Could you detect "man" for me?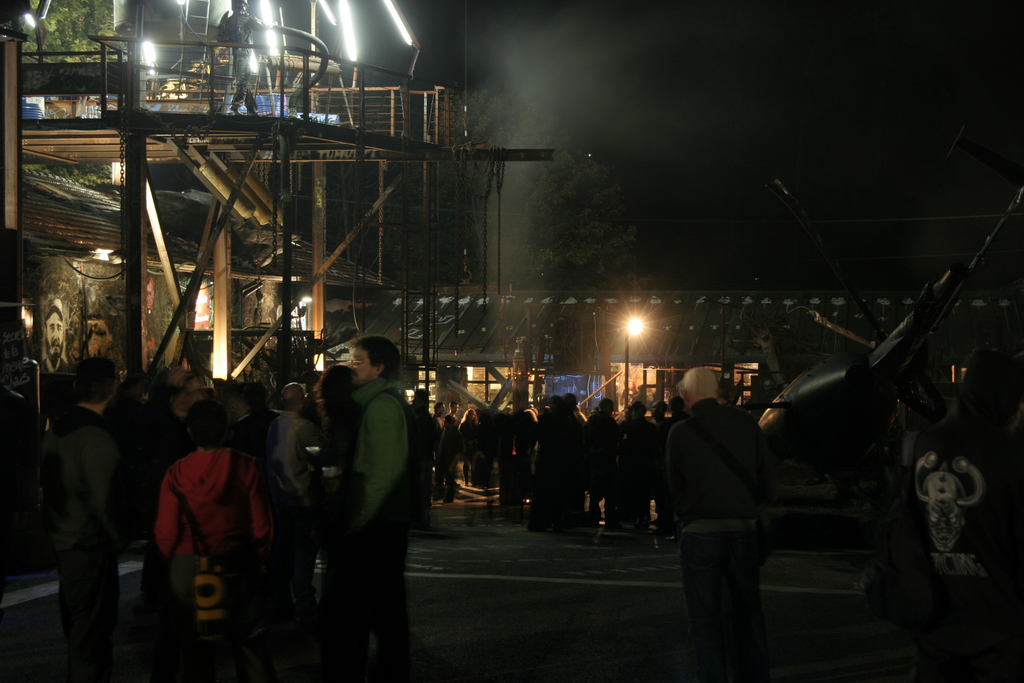
Detection result: (left=261, top=381, right=321, bottom=603).
